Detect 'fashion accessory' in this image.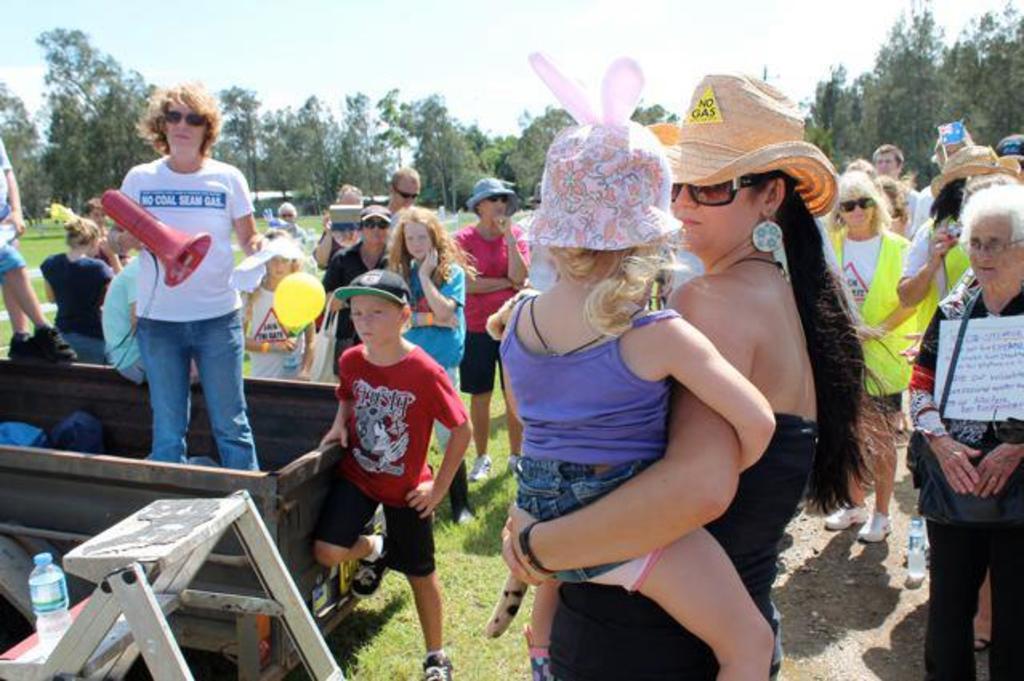
Detection: bbox=[670, 175, 766, 203].
